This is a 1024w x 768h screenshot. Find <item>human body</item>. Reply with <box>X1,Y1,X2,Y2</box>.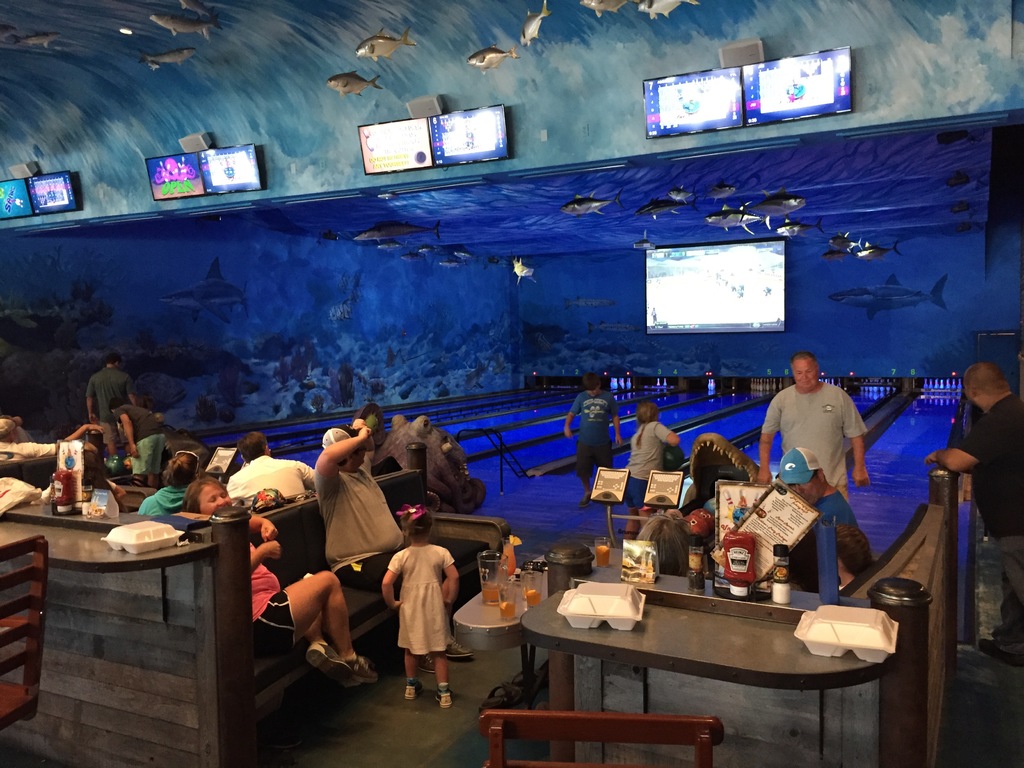
<box>928,358,1018,661</box>.
